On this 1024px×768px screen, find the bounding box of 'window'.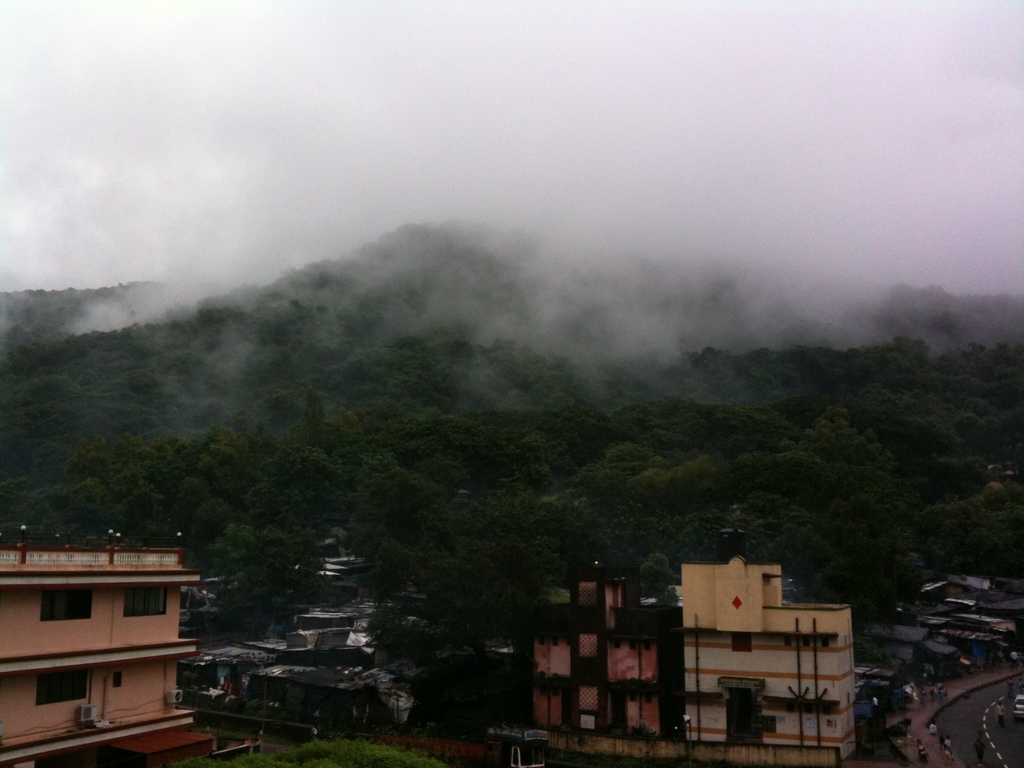
Bounding box: locate(36, 589, 95, 622).
